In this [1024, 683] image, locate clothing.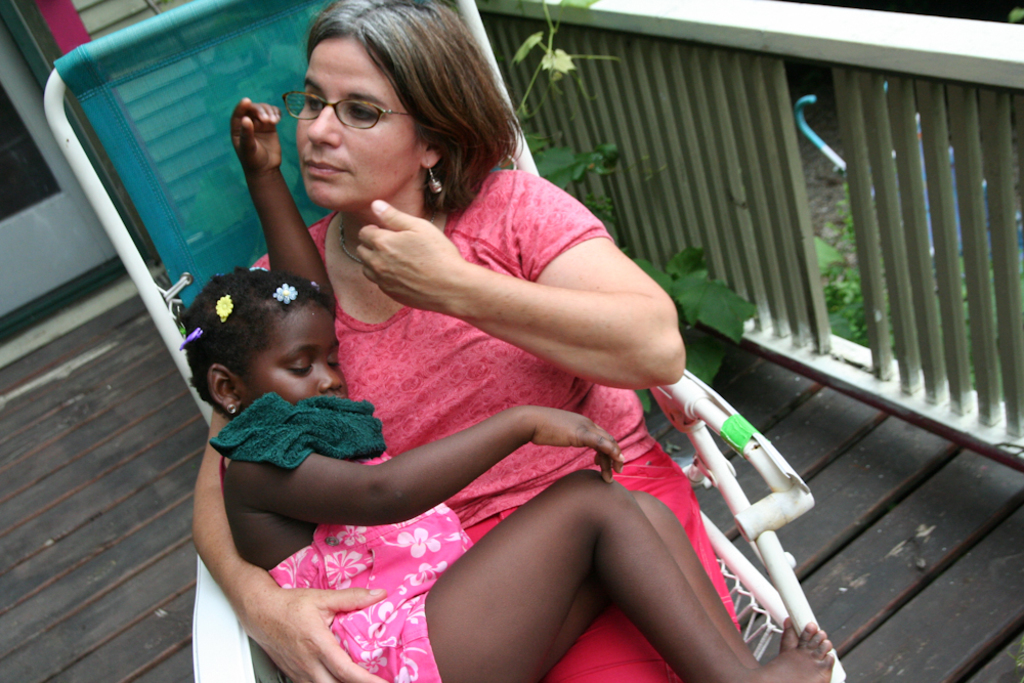
Bounding box: 256/158/749/682.
